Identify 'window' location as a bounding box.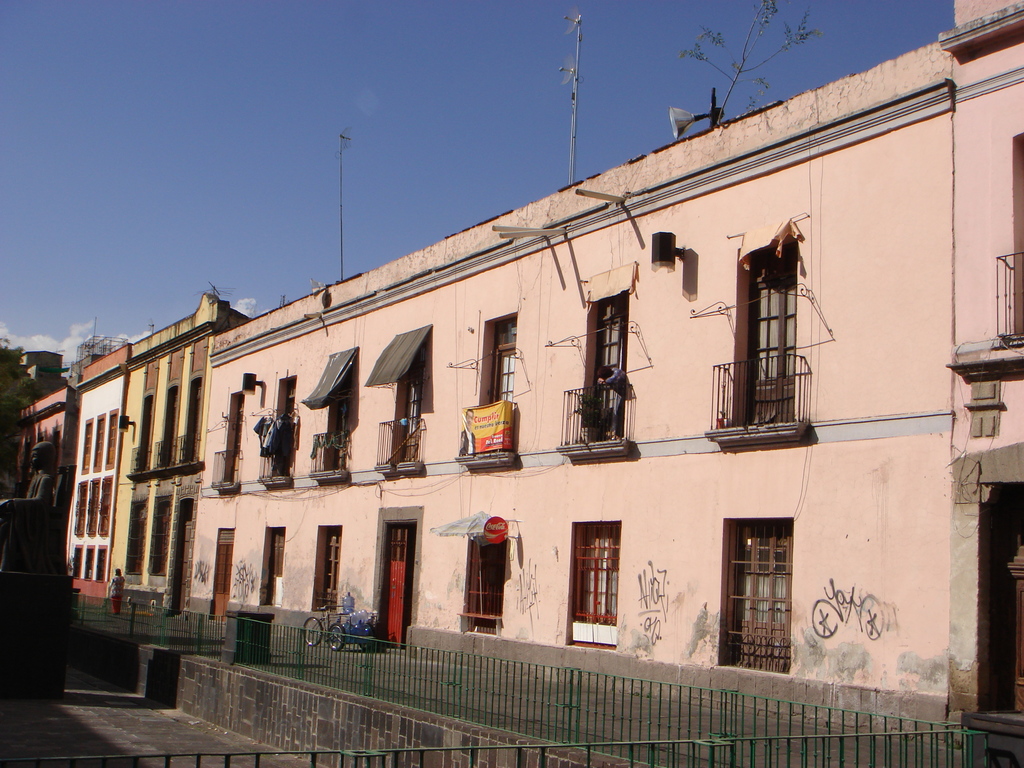
bbox(264, 374, 296, 481).
